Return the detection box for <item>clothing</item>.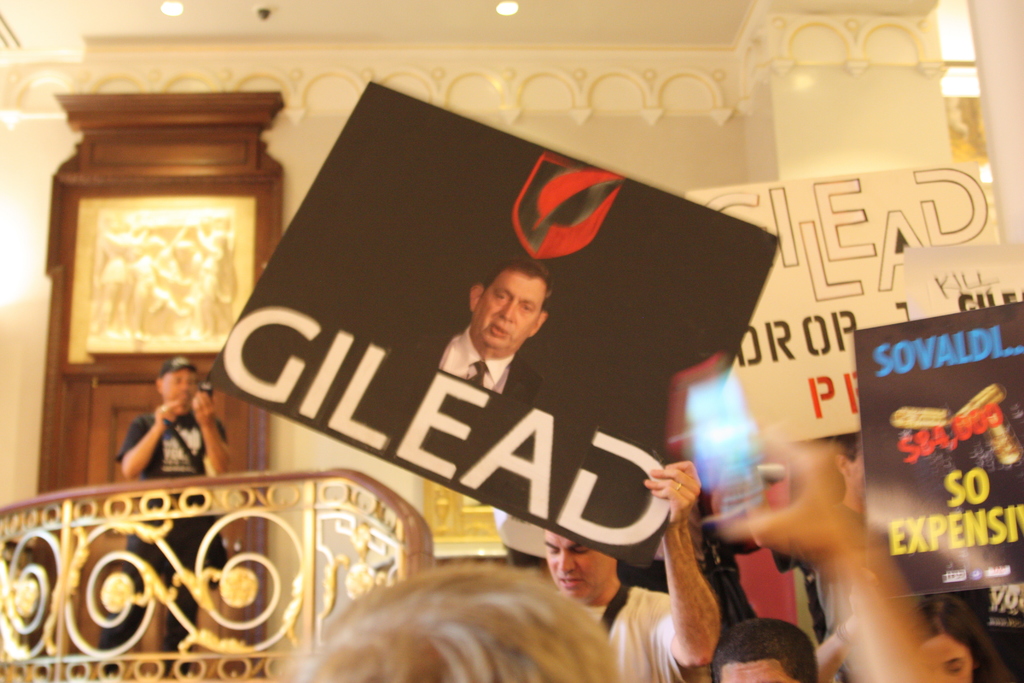
BBox(129, 413, 221, 488).
